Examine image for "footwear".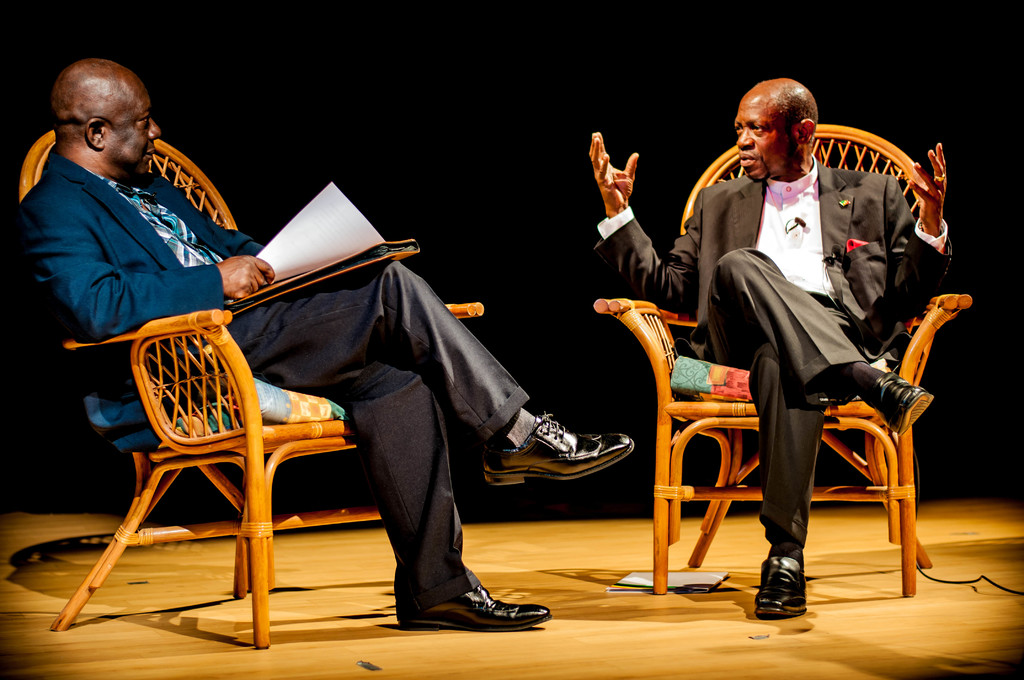
Examination result: x1=748 y1=554 x2=813 y2=619.
